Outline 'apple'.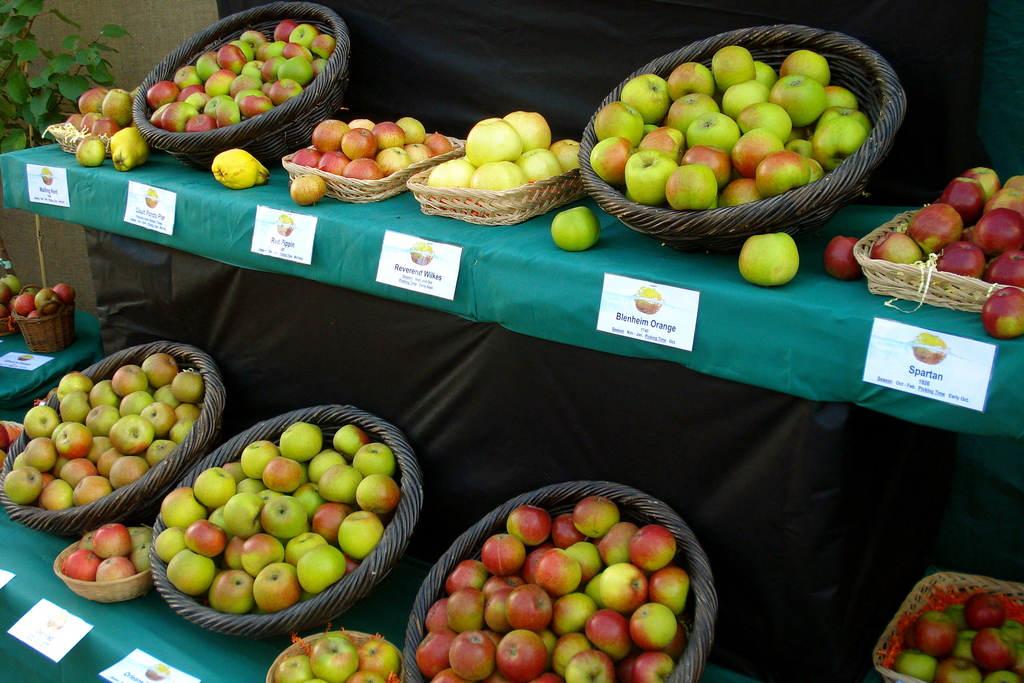
Outline: select_region(635, 286, 661, 313).
